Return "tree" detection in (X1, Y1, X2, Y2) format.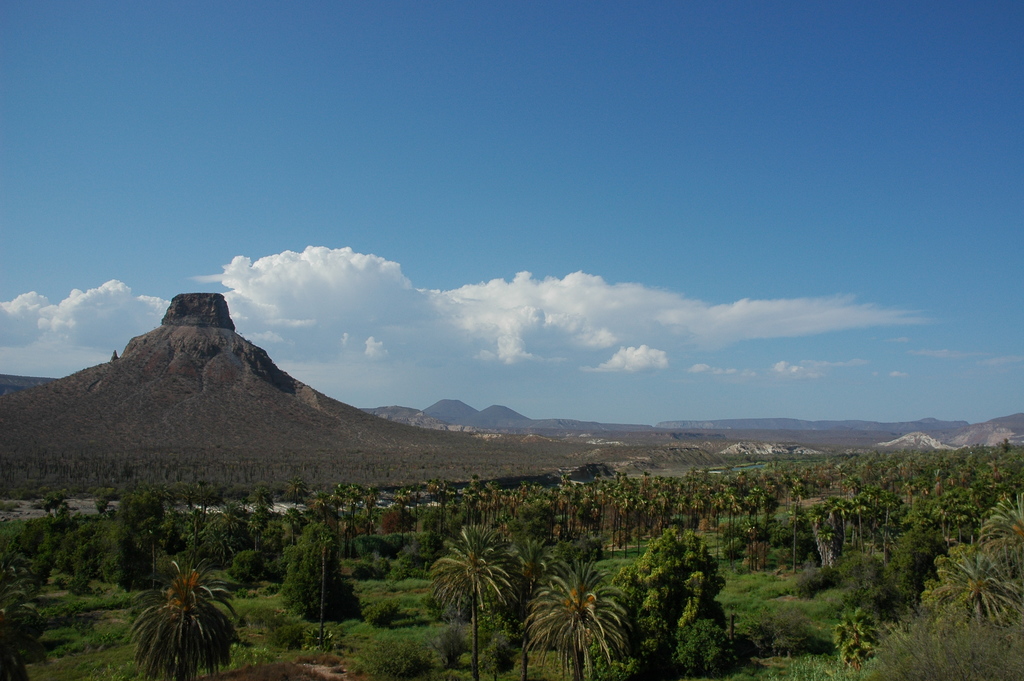
(556, 534, 605, 571).
